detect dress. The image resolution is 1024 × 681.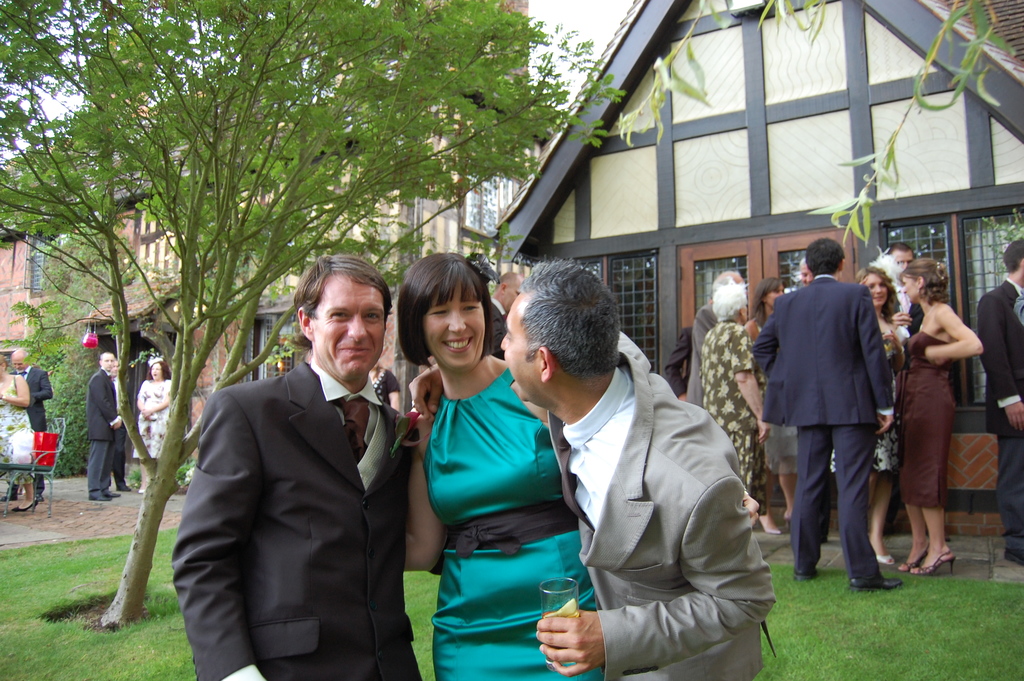
locate(753, 313, 800, 473).
